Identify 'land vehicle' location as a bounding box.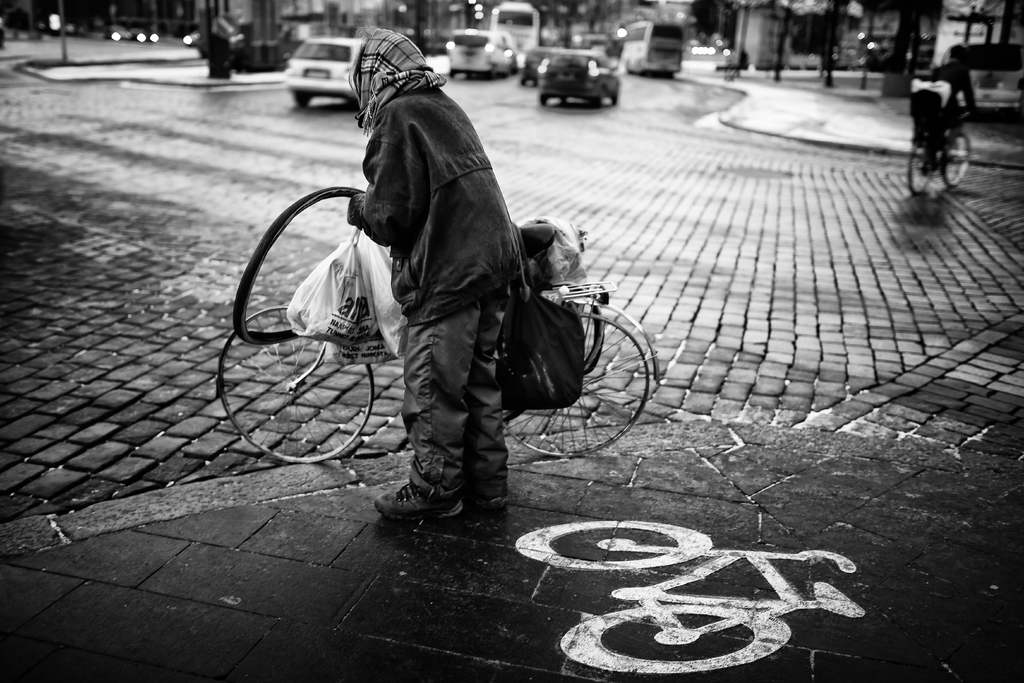
locate(621, 18, 682, 85).
